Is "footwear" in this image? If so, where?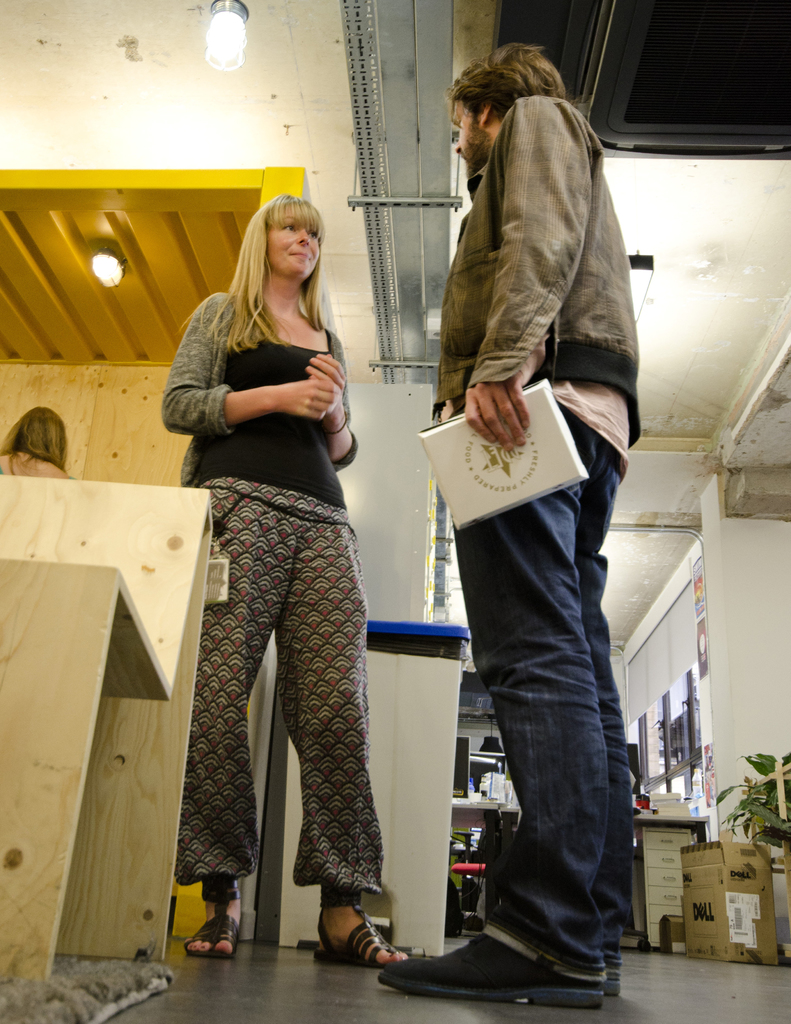
Yes, at detection(464, 911, 484, 936).
